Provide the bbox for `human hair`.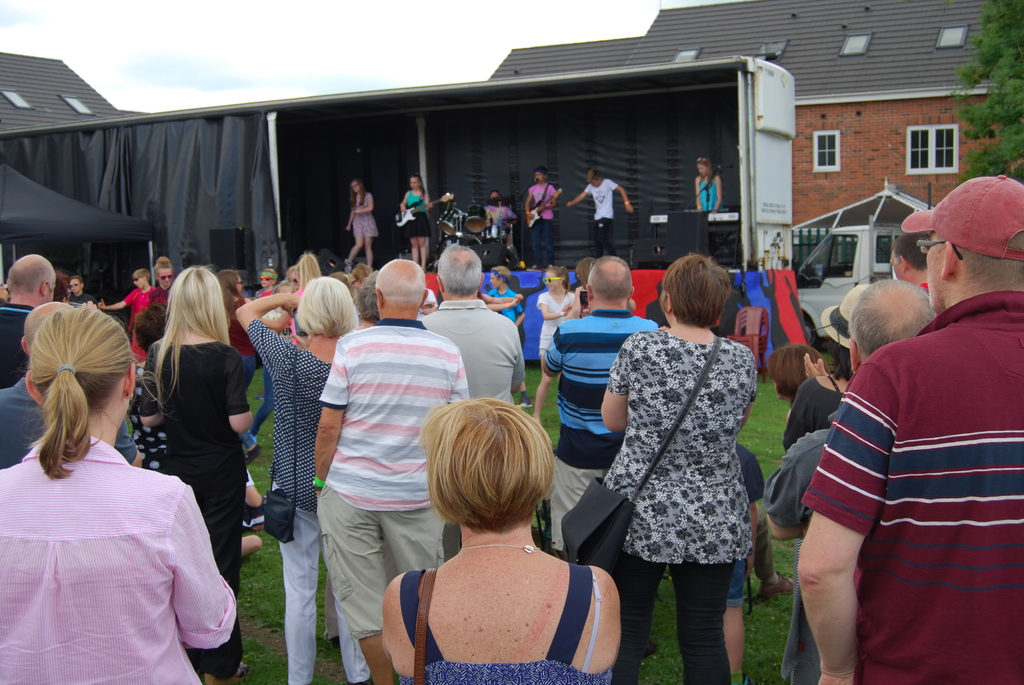
x1=289 y1=276 x2=360 y2=340.
